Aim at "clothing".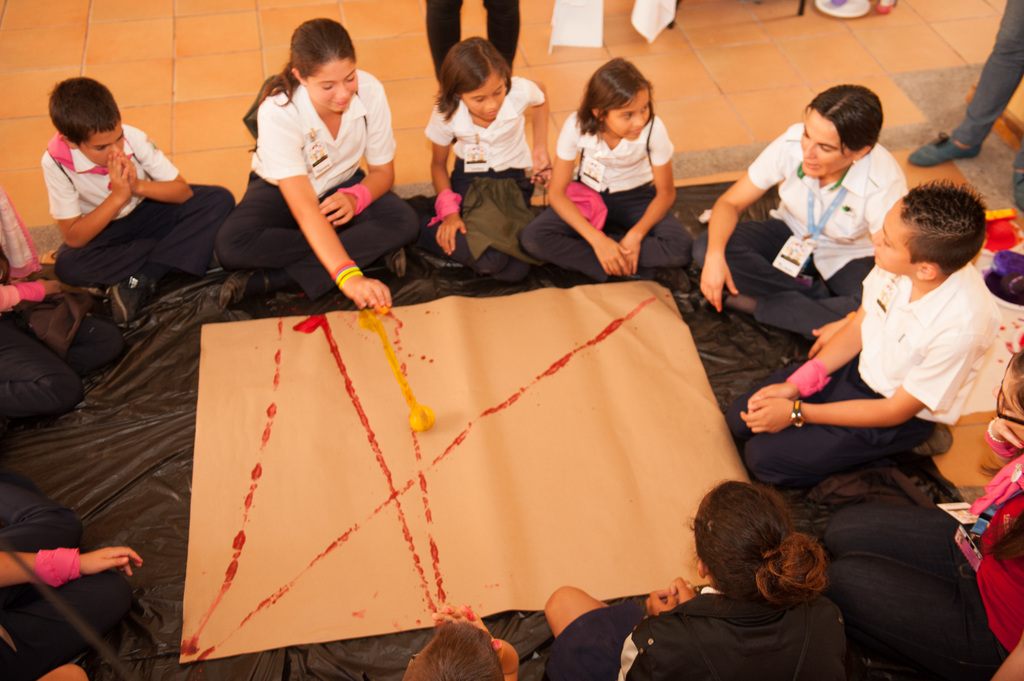
Aimed at bbox(698, 140, 912, 338).
